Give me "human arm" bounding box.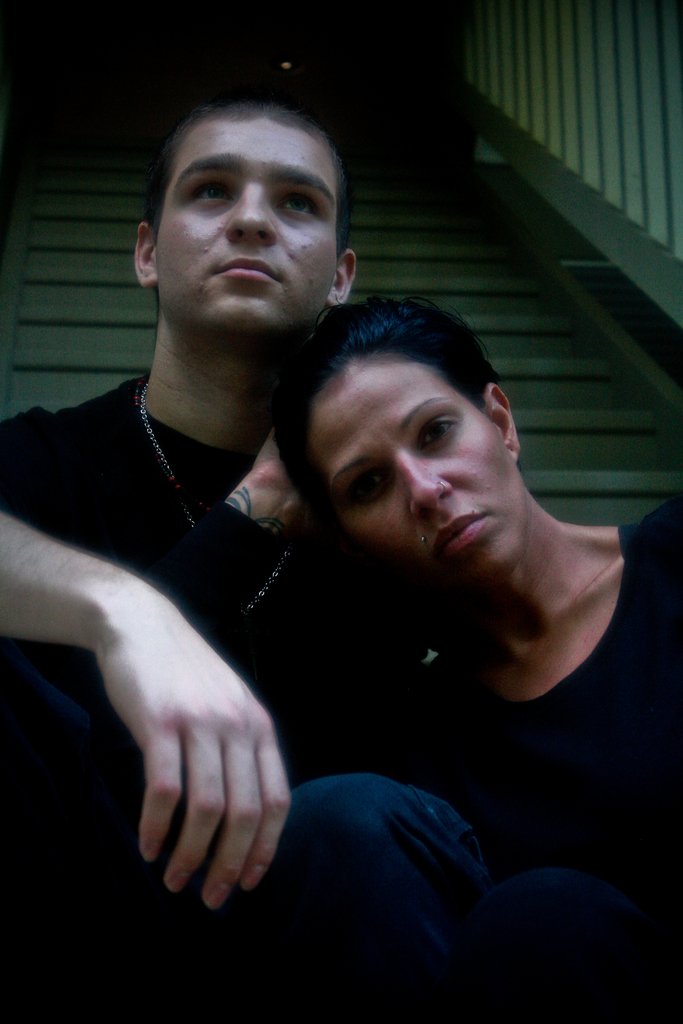
select_region(662, 489, 682, 715).
